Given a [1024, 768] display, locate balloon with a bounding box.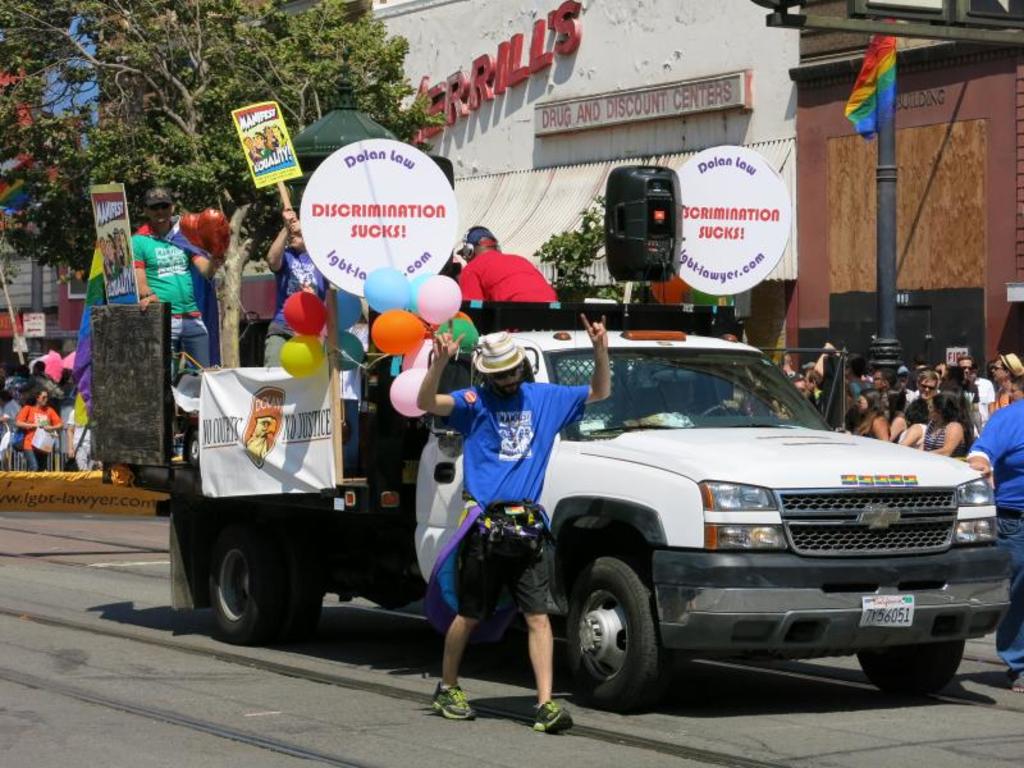
Located: <region>390, 366, 430, 416</region>.
